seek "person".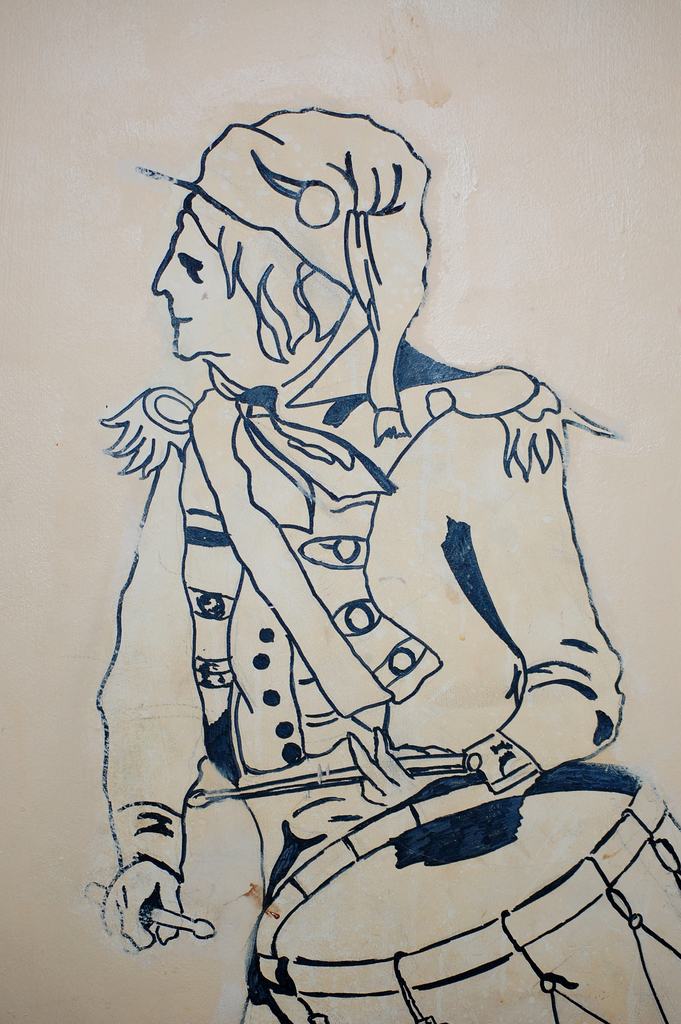
bbox(88, 101, 679, 1023).
